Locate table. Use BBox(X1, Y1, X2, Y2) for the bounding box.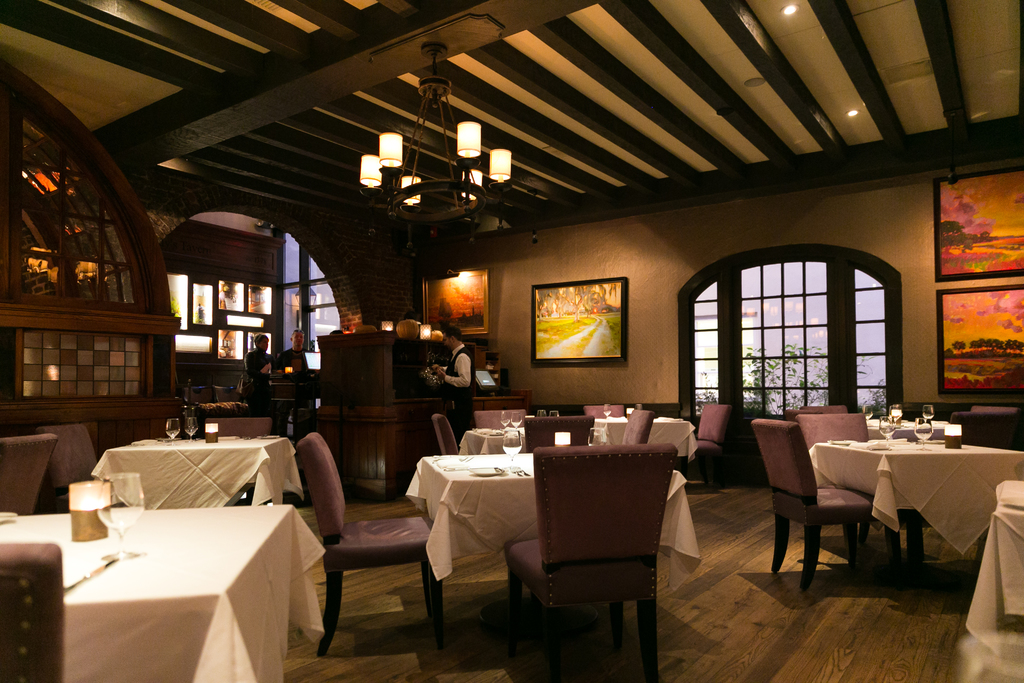
BBox(453, 413, 701, 449).
